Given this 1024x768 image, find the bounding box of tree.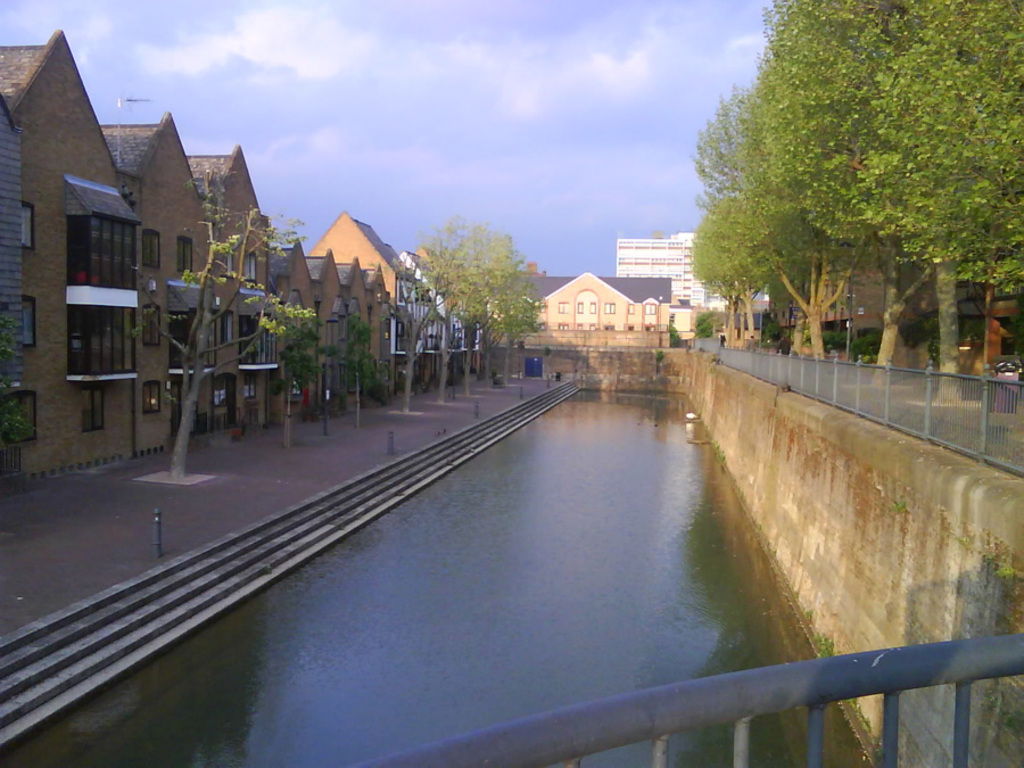
l=134, t=181, r=320, b=478.
